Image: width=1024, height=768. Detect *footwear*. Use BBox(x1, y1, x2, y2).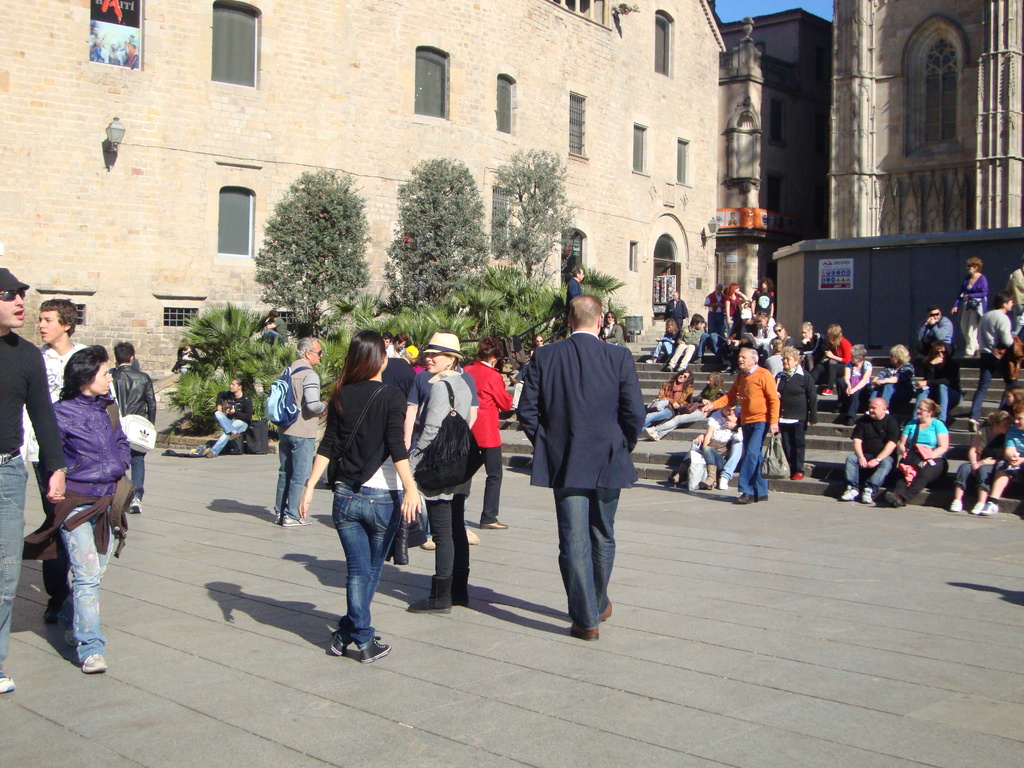
BBox(330, 630, 351, 659).
